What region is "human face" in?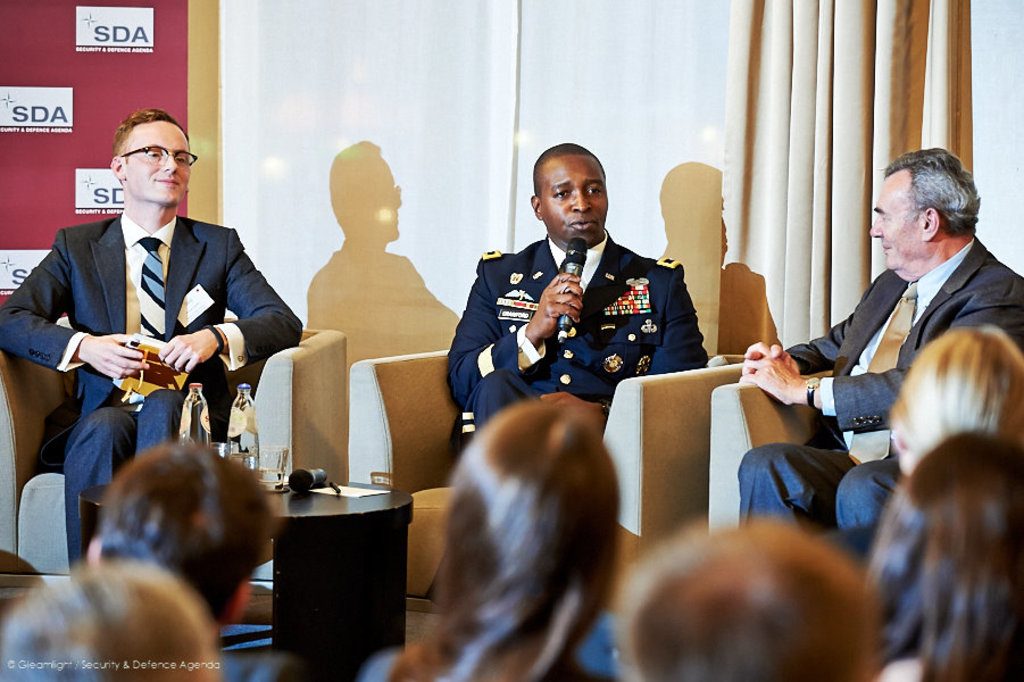
{"x1": 542, "y1": 161, "x2": 610, "y2": 248}.
